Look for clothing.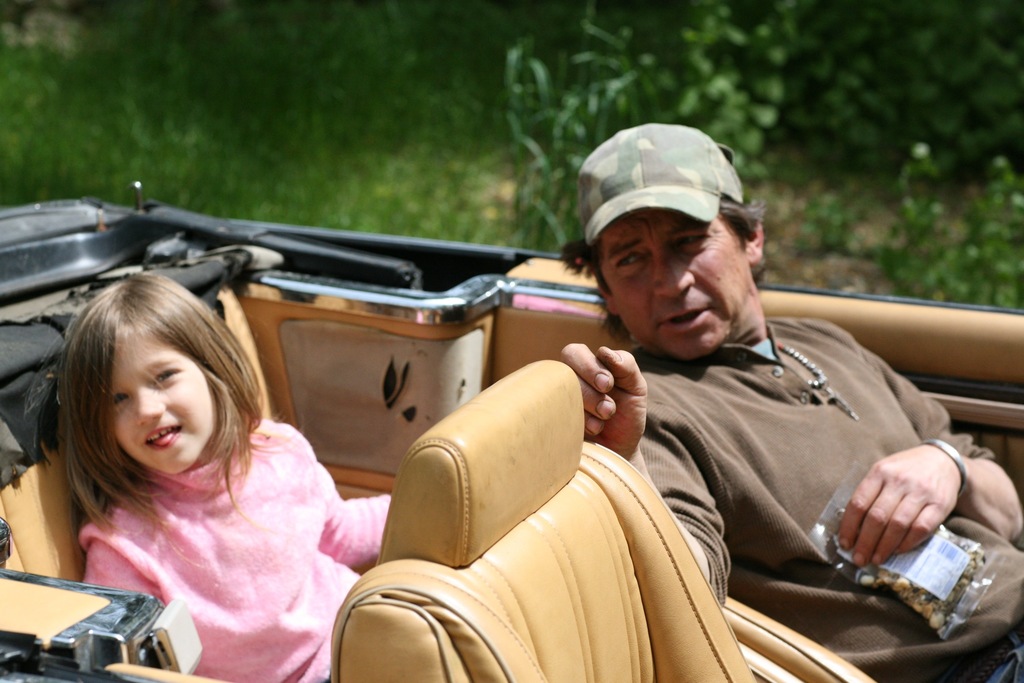
Found: bbox(42, 369, 387, 663).
